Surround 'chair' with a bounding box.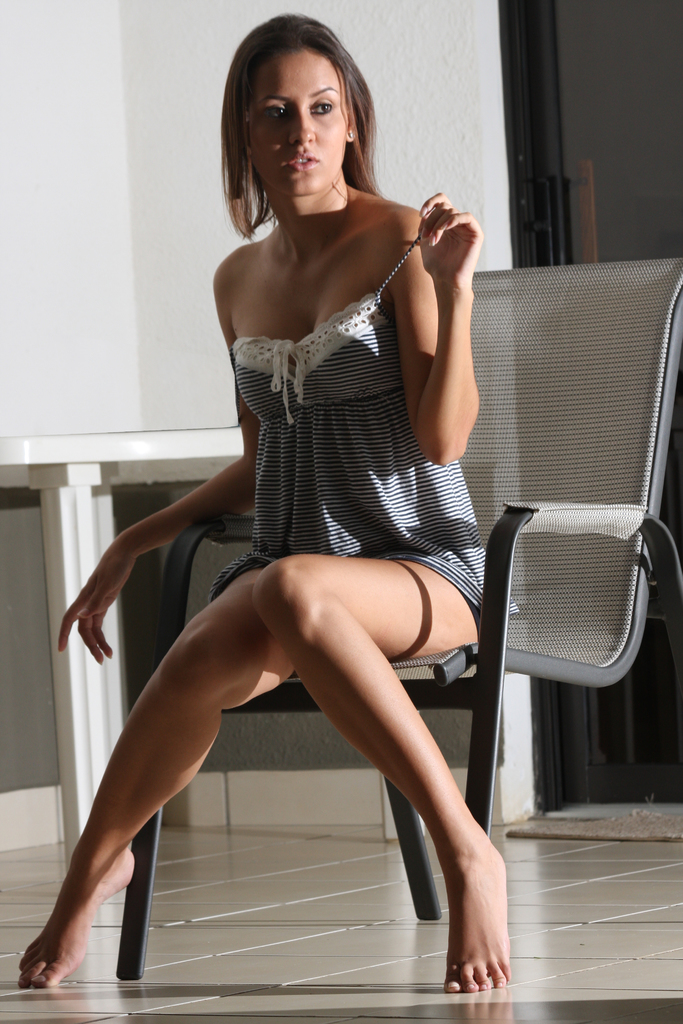
(113, 255, 682, 986).
